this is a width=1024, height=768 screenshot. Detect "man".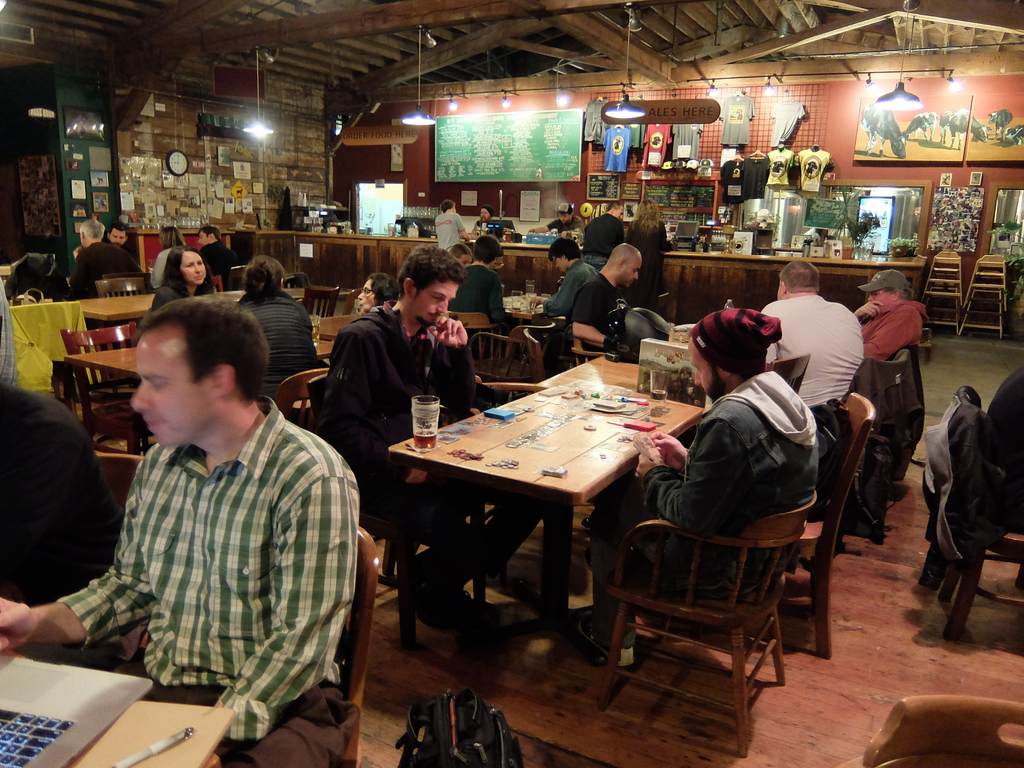
<box>323,244,545,633</box>.
